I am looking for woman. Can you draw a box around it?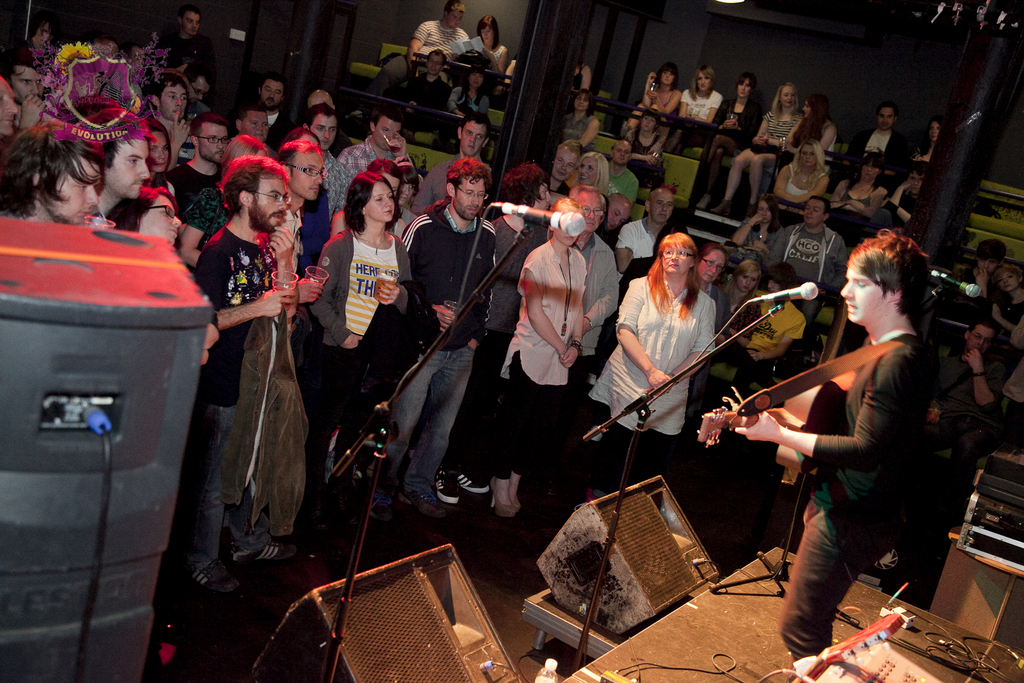
Sure, the bounding box is [left=769, top=97, right=833, bottom=181].
